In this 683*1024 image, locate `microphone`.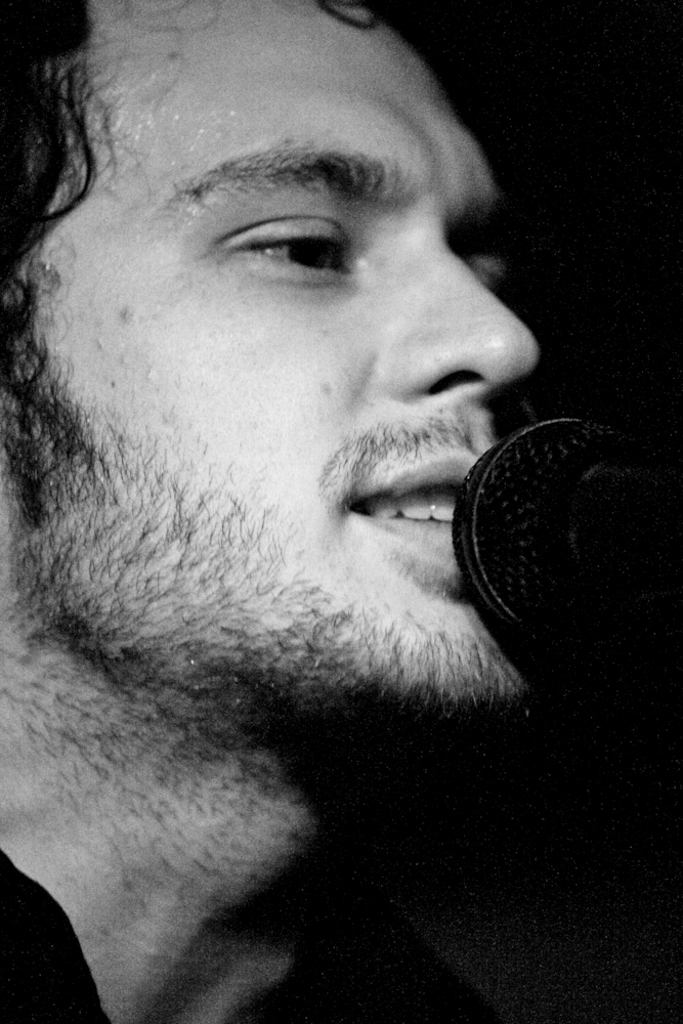
Bounding box: [x1=438, y1=417, x2=682, y2=675].
